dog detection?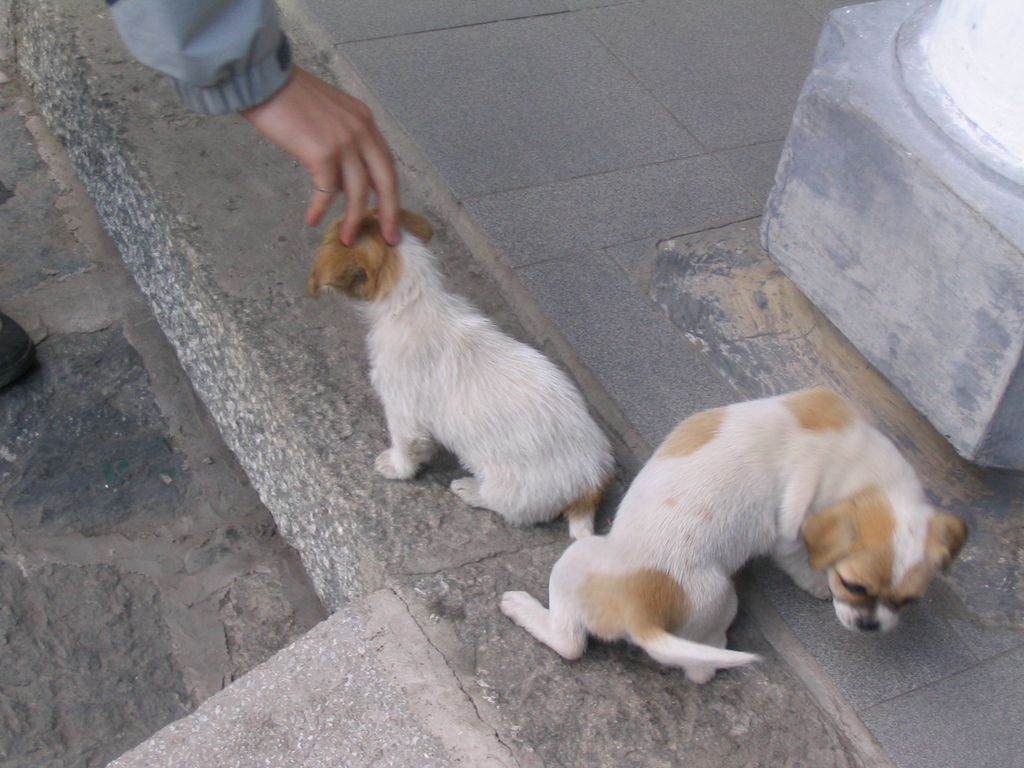
490/383/966/693
